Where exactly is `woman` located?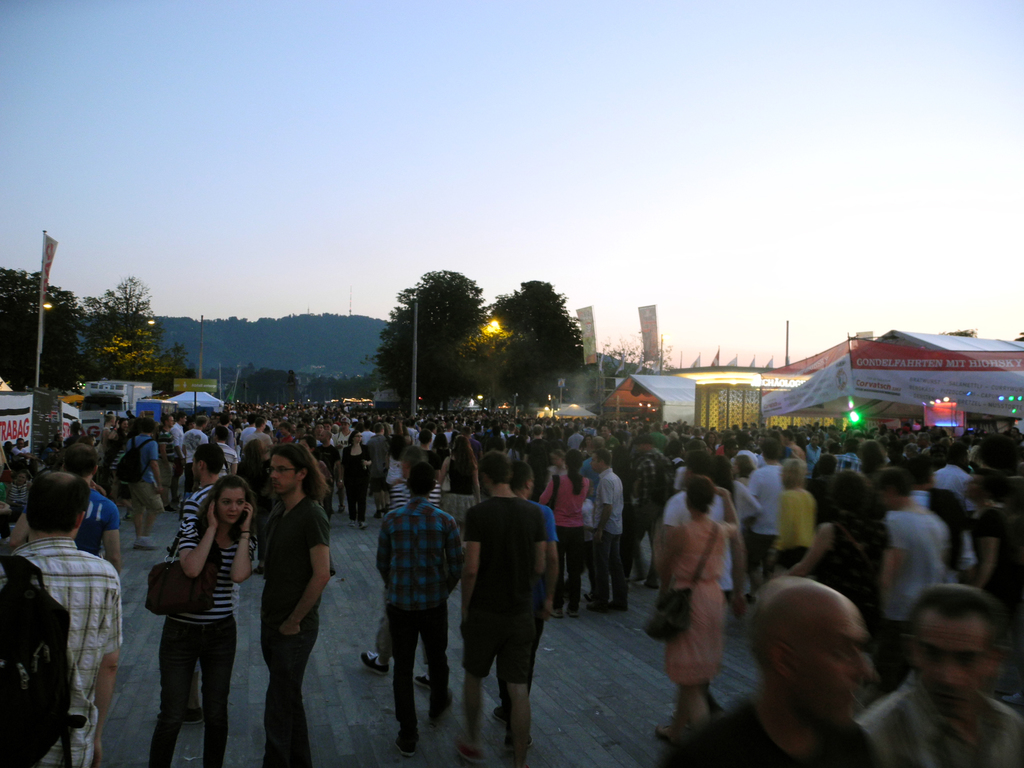
Its bounding box is 858,440,891,492.
